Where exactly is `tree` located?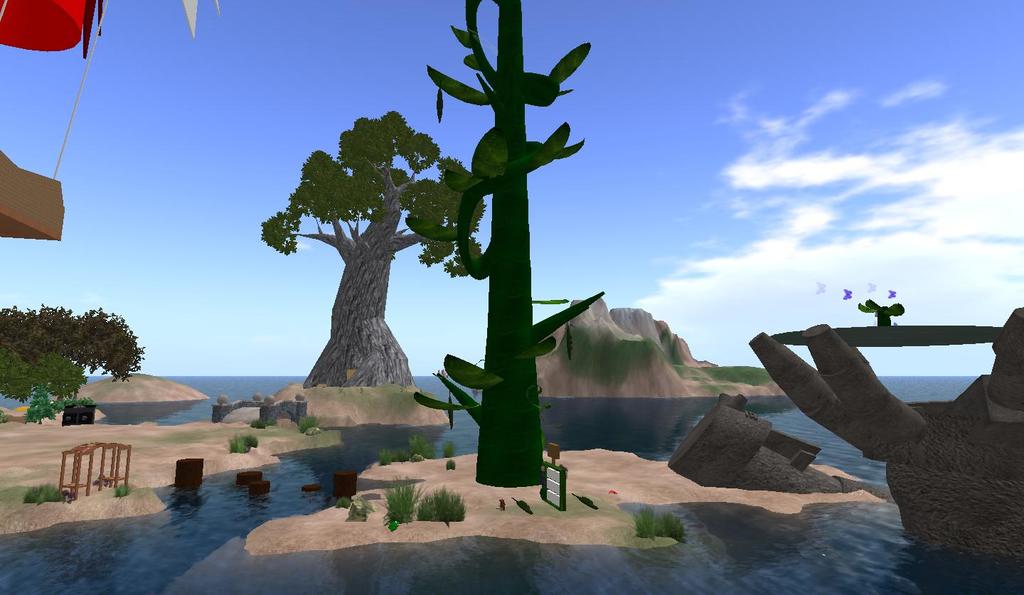
Its bounding box is {"left": 0, "top": 301, "right": 151, "bottom": 418}.
